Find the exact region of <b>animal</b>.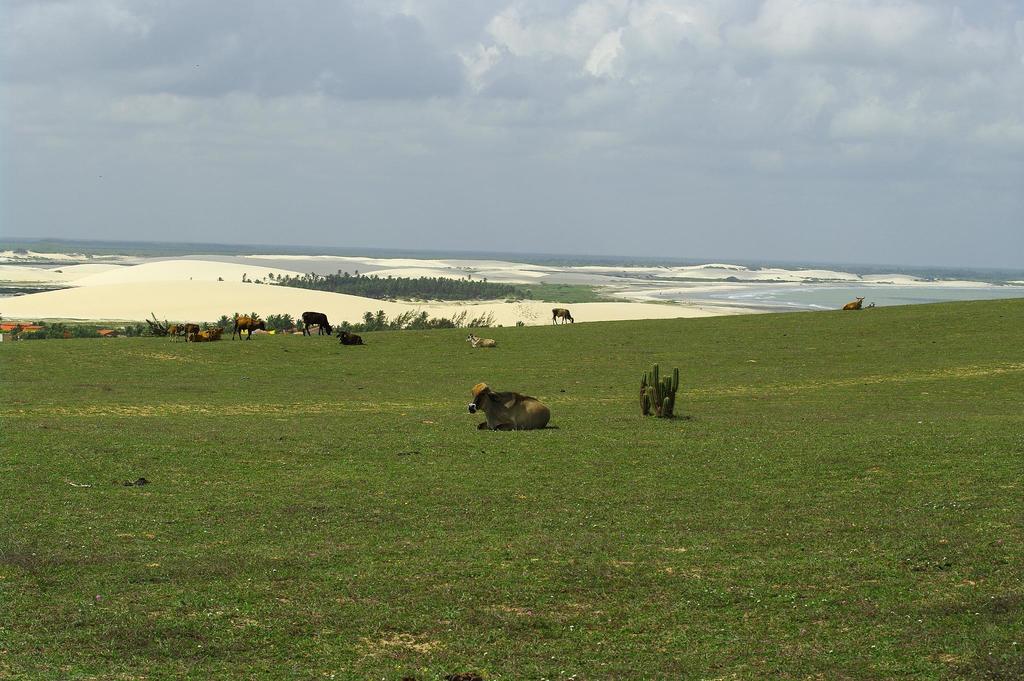
Exact region: locate(470, 379, 548, 426).
